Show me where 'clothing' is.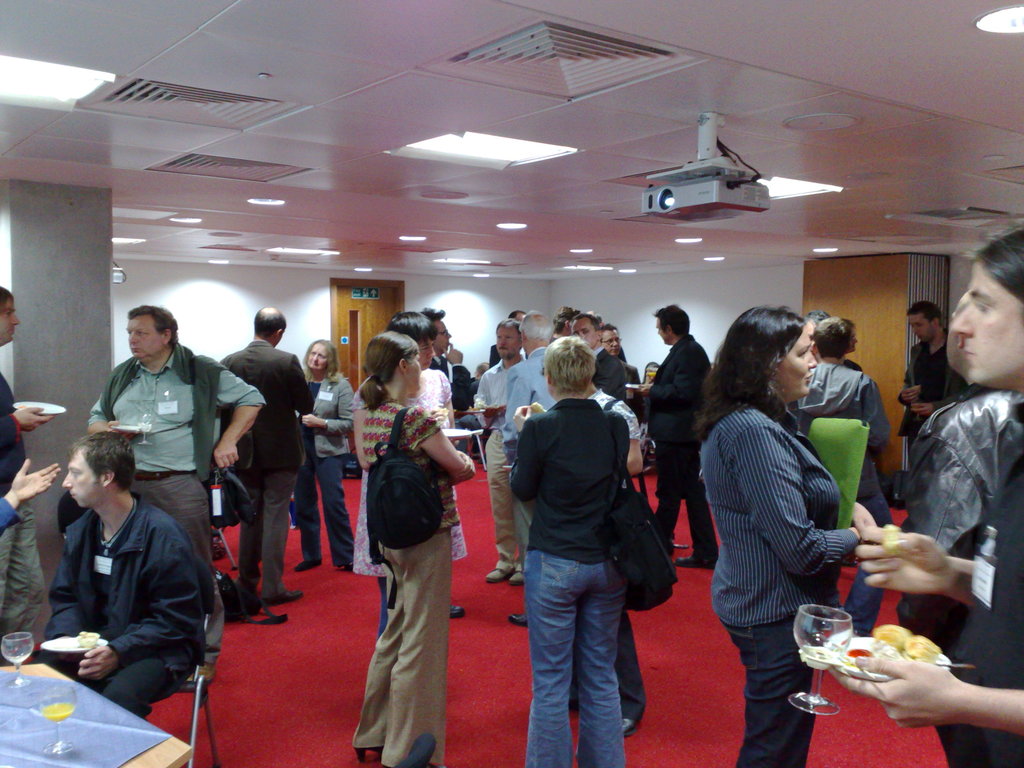
'clothing' is at region(503, 389, 629, 767).
